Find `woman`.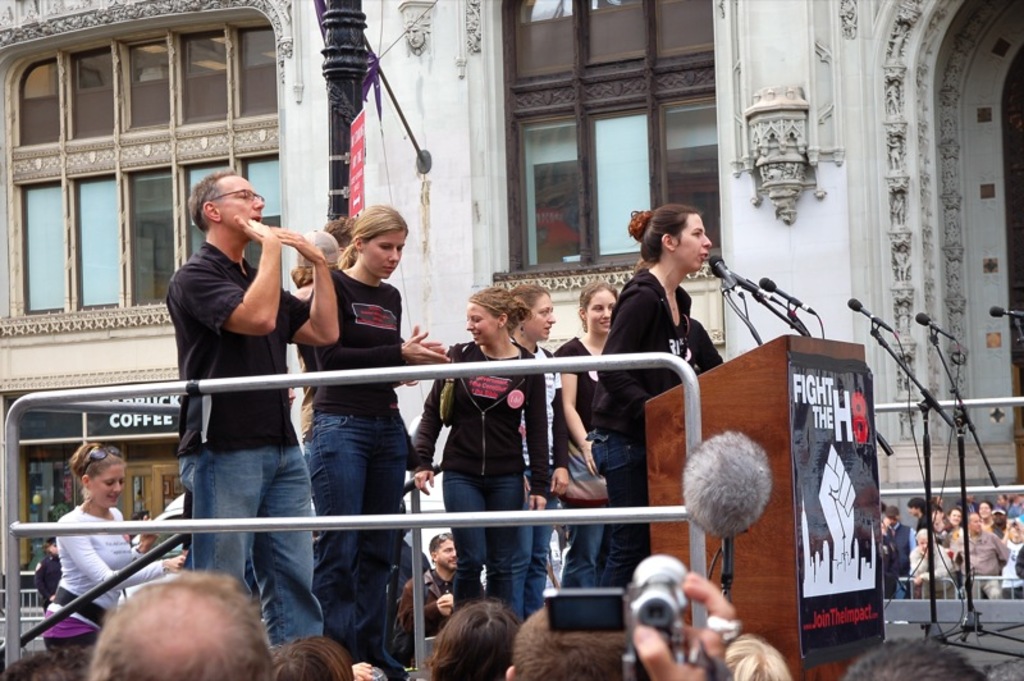
select_region(408, 289, 550, 625).
